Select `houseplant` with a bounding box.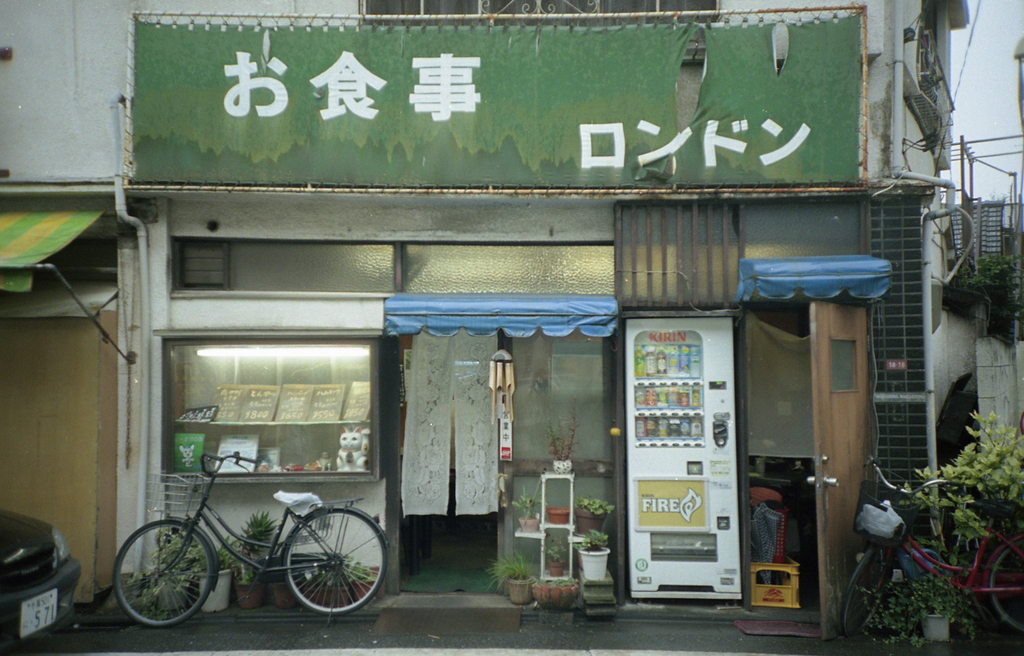
[left=851, top=563, right=979, bottom=650].
